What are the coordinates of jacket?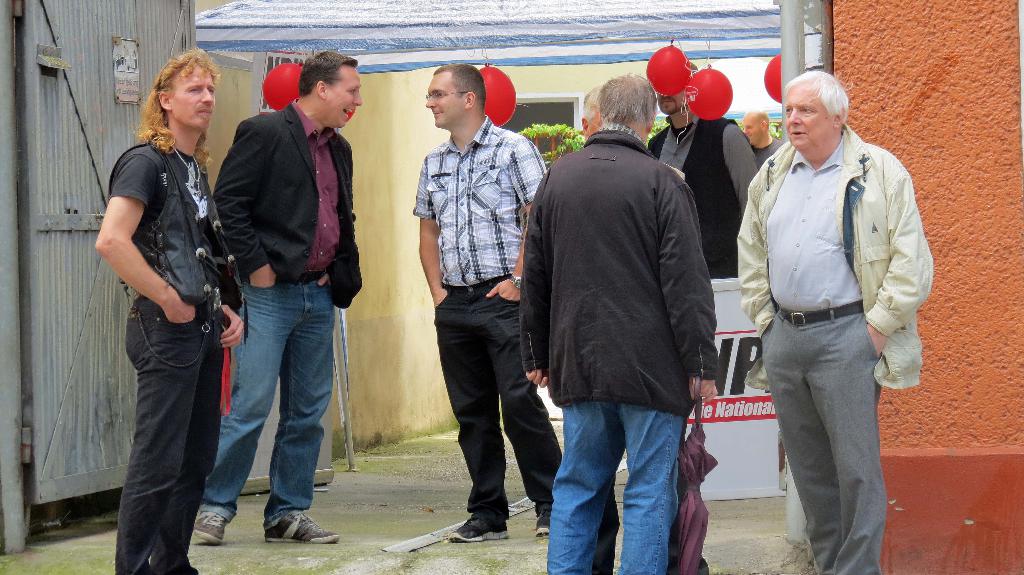
rect(648, 117, 746, 280).
